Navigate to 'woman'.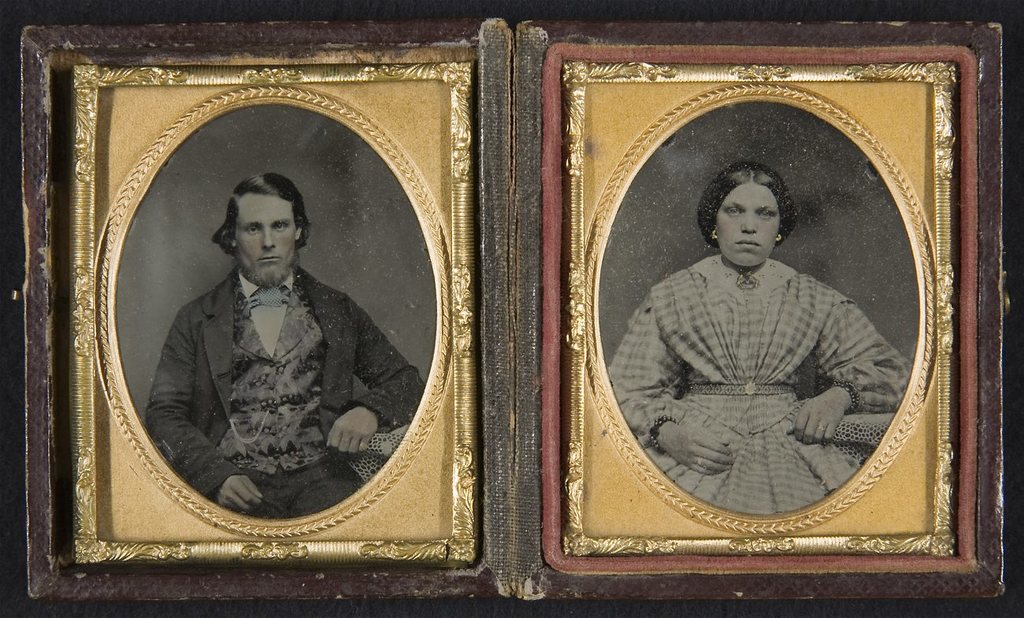
Navigation target: (left=609, top=162, right=913, bottom=517).
